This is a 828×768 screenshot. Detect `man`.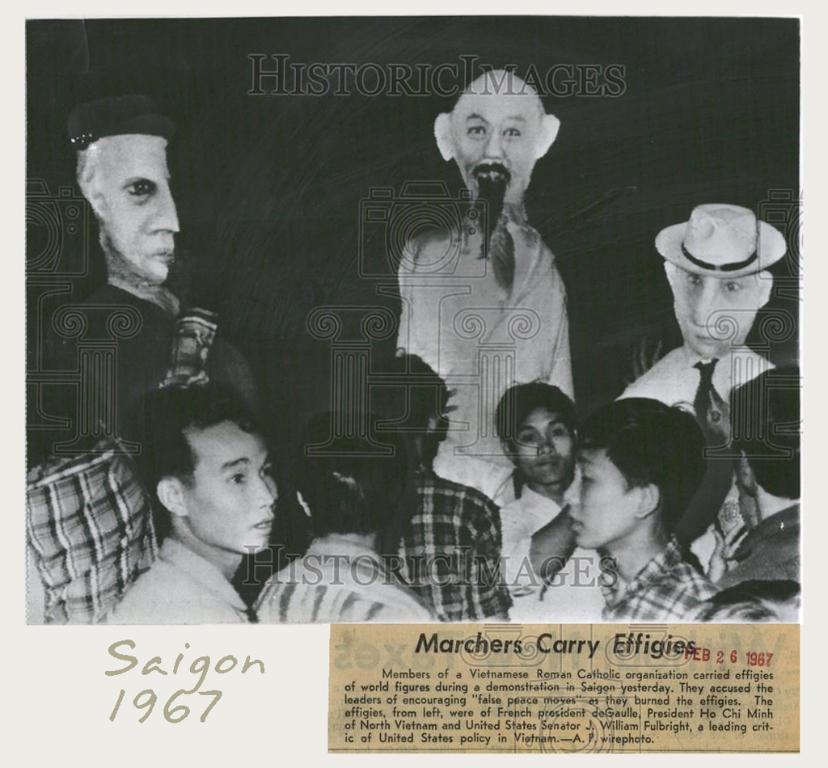
bbox(53, 96, 250, 439).
